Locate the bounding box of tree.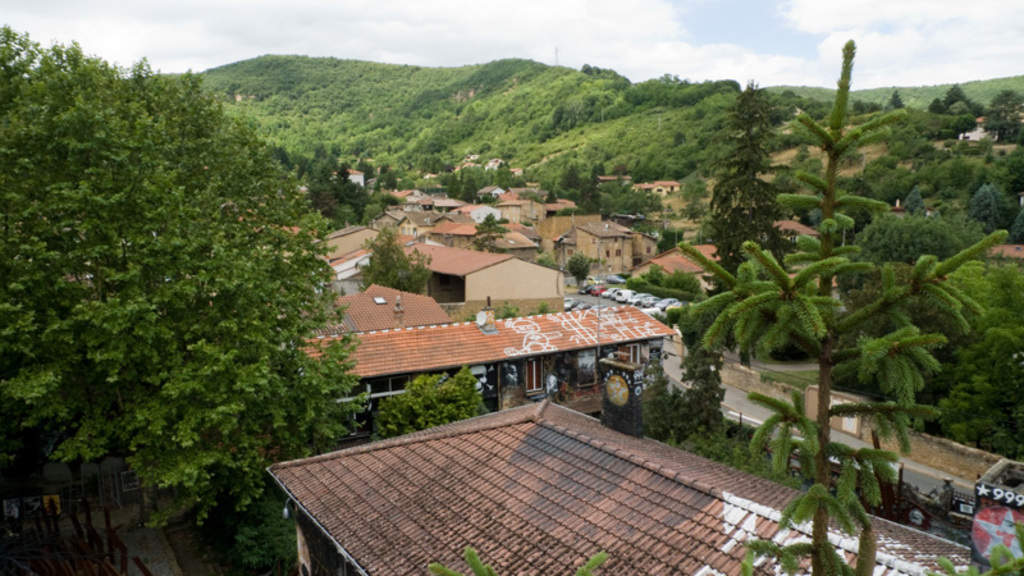
Bounding box: box(0, 23, 374, 575).
